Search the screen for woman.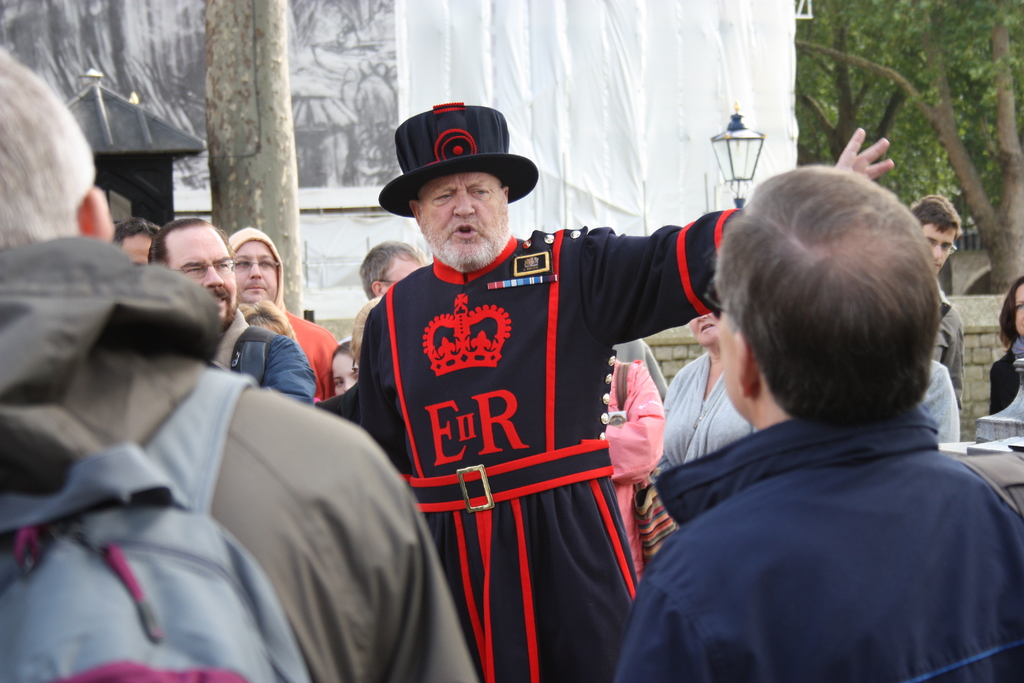
Found at 989, 277, 1023, 413.
